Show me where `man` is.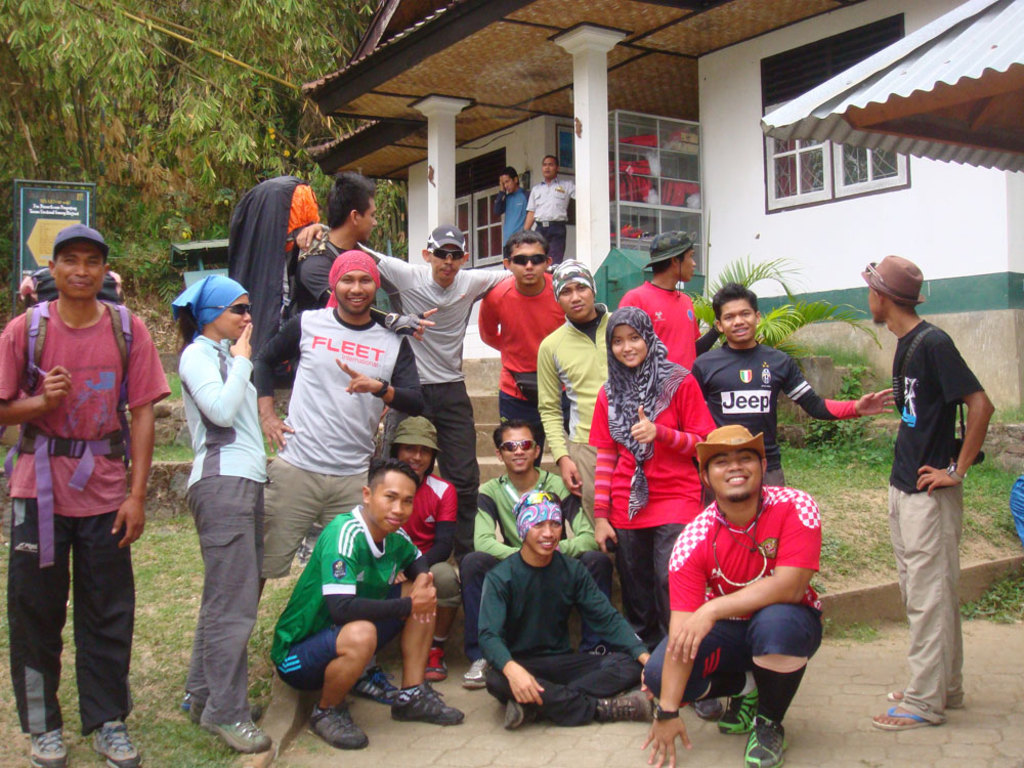
`man` is at 475:227:573:466.
